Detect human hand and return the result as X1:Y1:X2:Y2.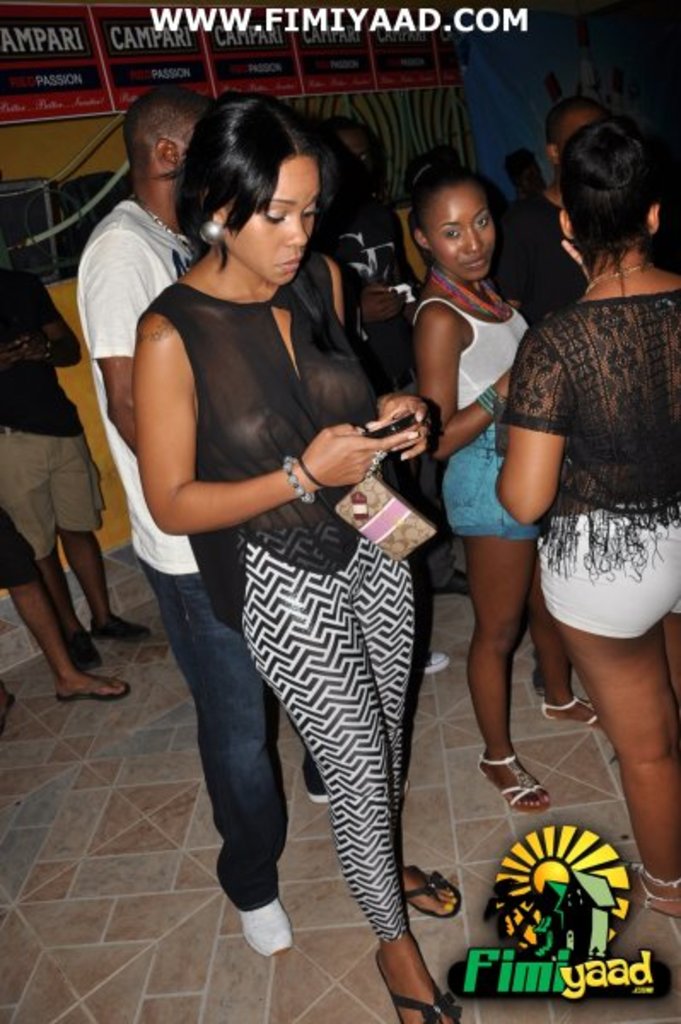
295:415:393:492.
